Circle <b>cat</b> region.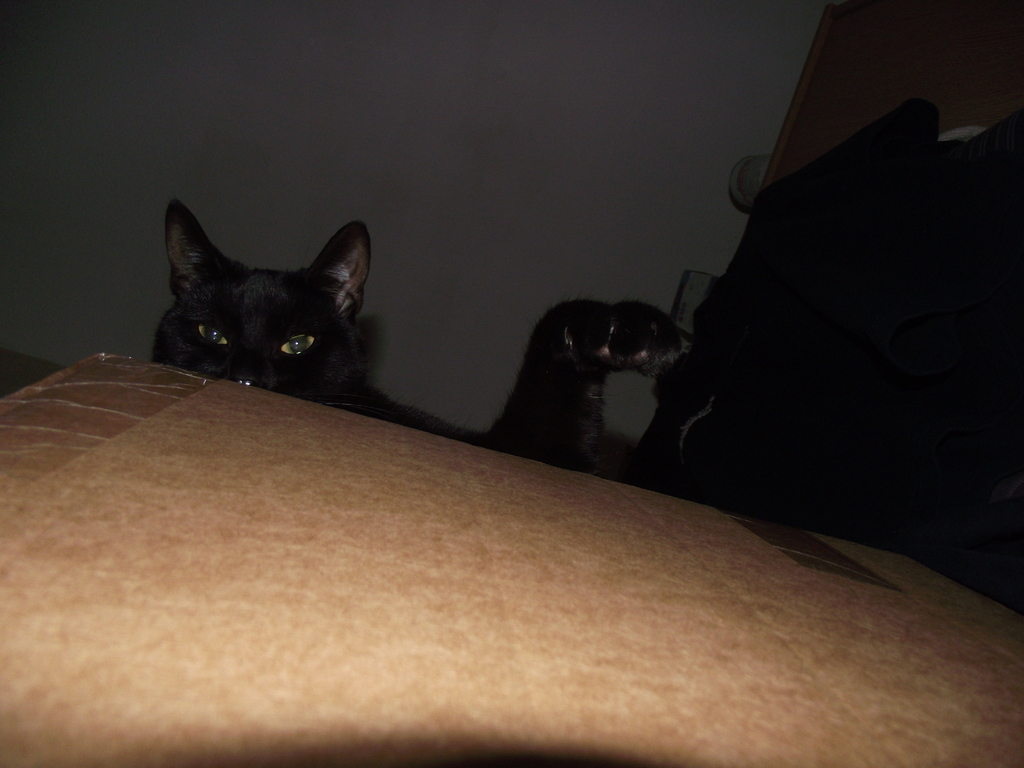
Region: 152,192,695,461.
